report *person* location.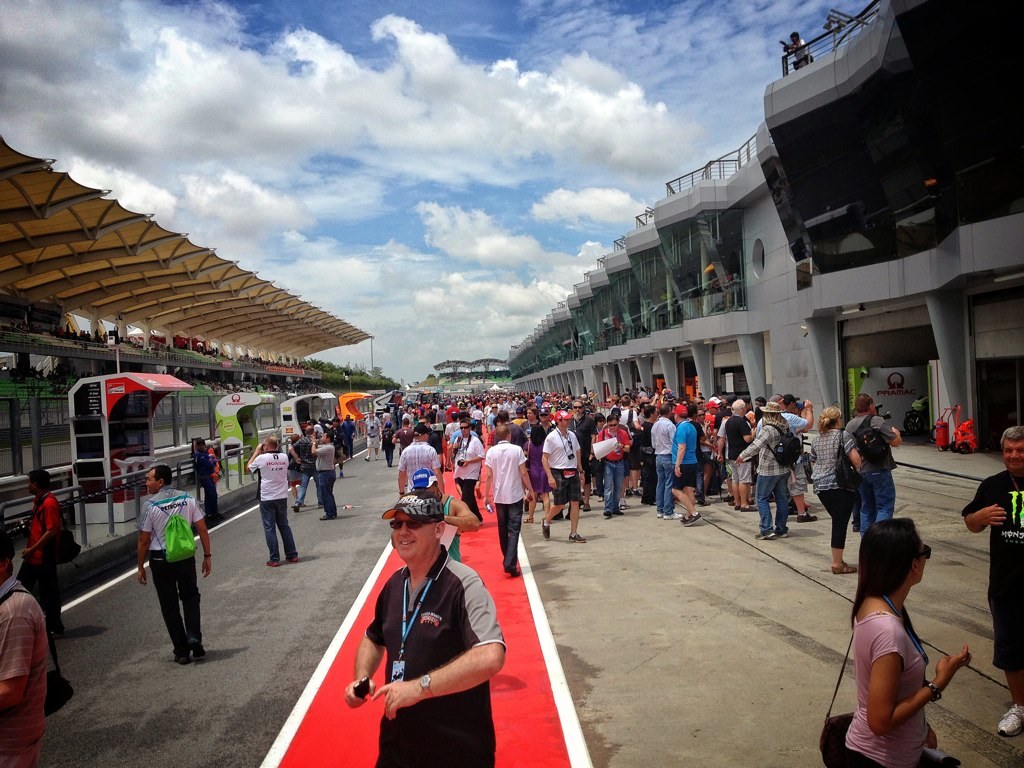
Report: [x1=959, y1=427, x2=1023, y2=744].
